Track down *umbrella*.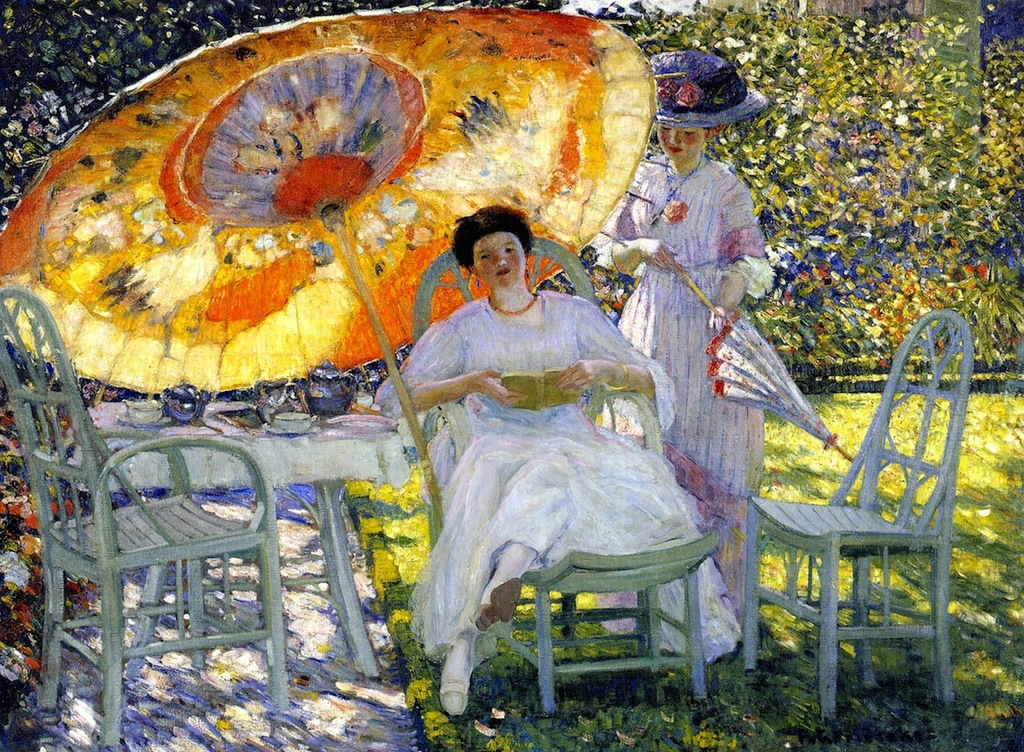
Tracked to 0:3:685:524.
